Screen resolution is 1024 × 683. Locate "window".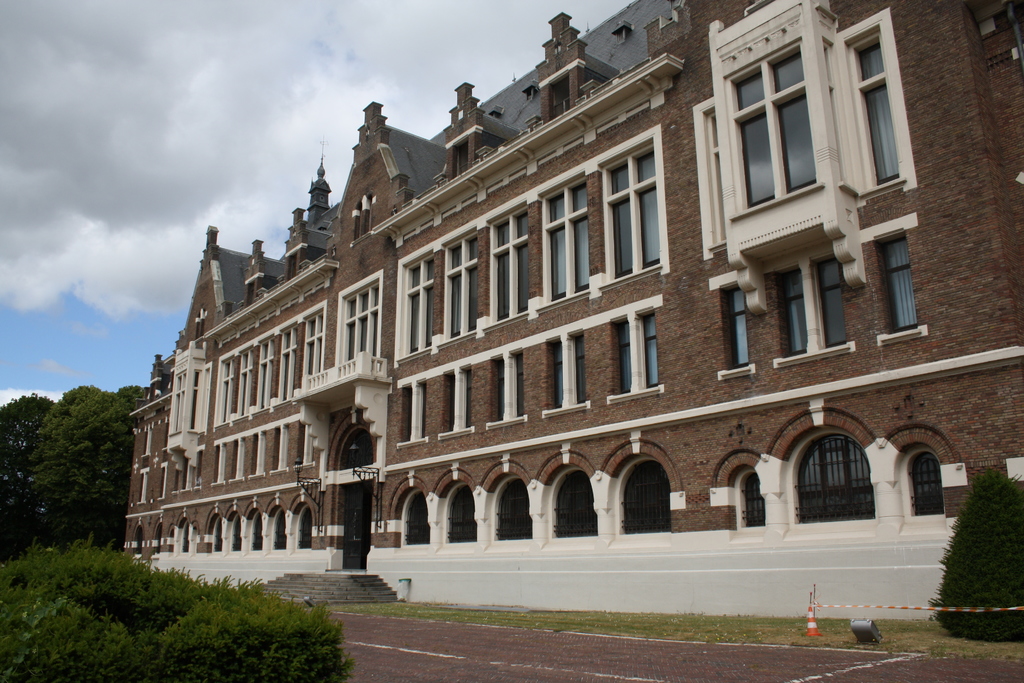
select_region(403, 492, 429, 546).
